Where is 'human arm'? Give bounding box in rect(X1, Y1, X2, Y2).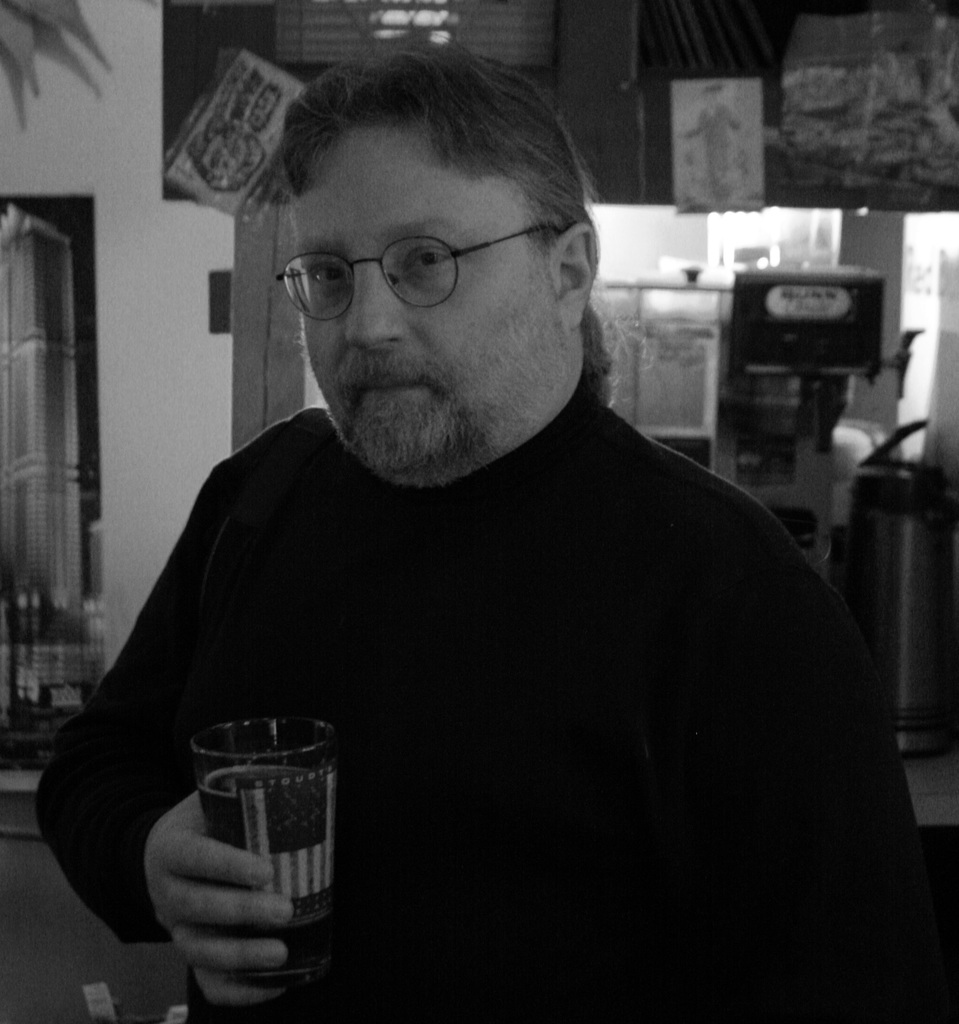
rect(35, 438, 298, 1012).
